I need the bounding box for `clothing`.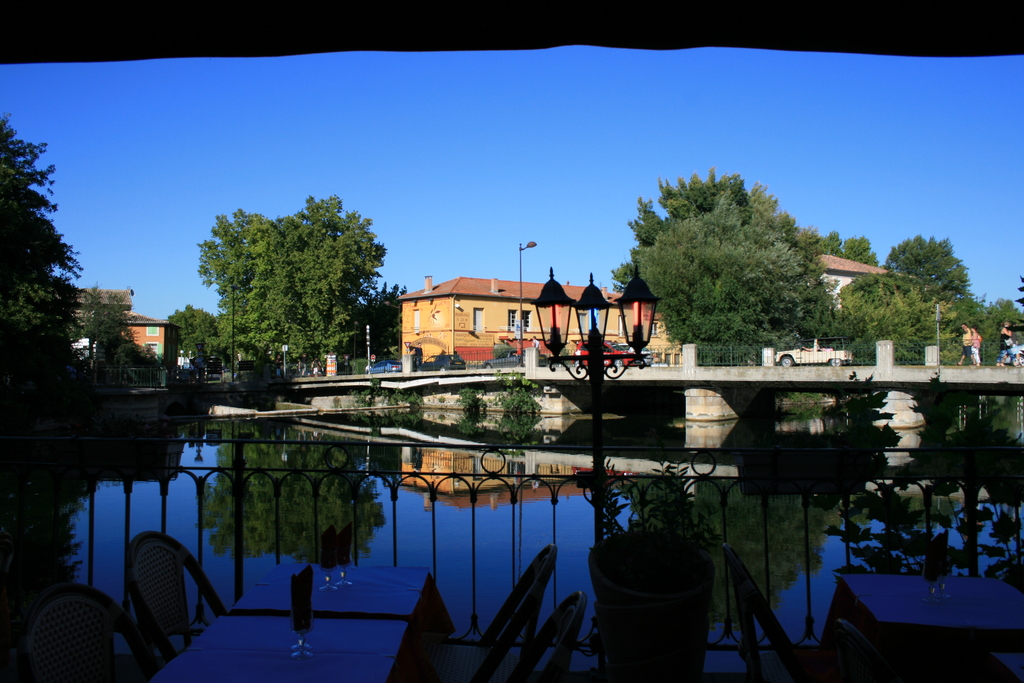
Here it is: bbox=(998, 333, 1015, 359).
